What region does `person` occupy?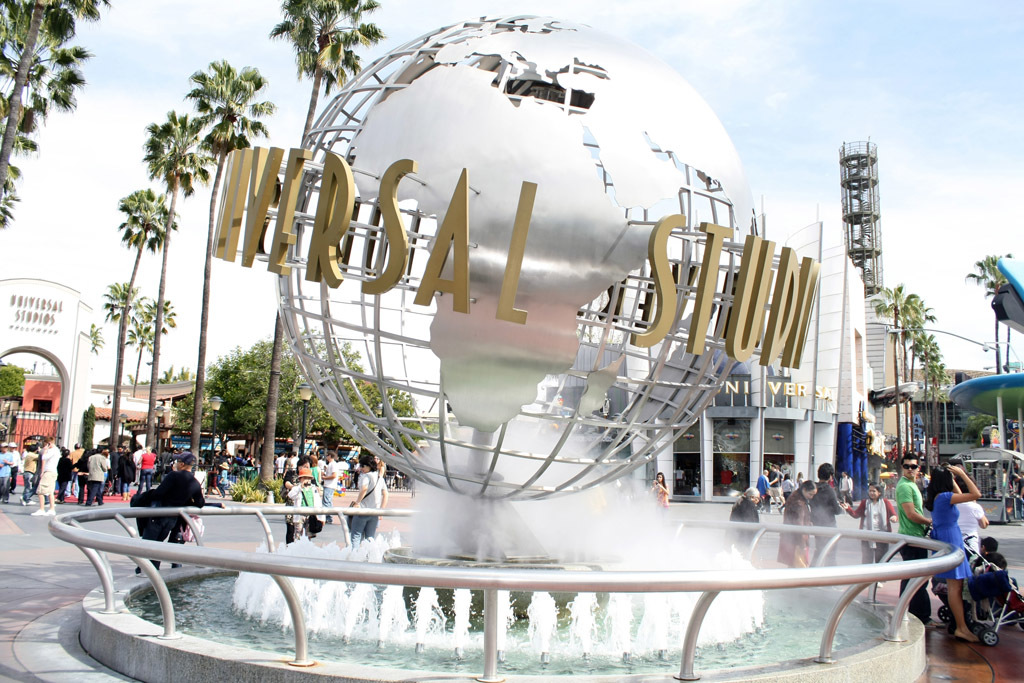
810, 460, 844, 566.
